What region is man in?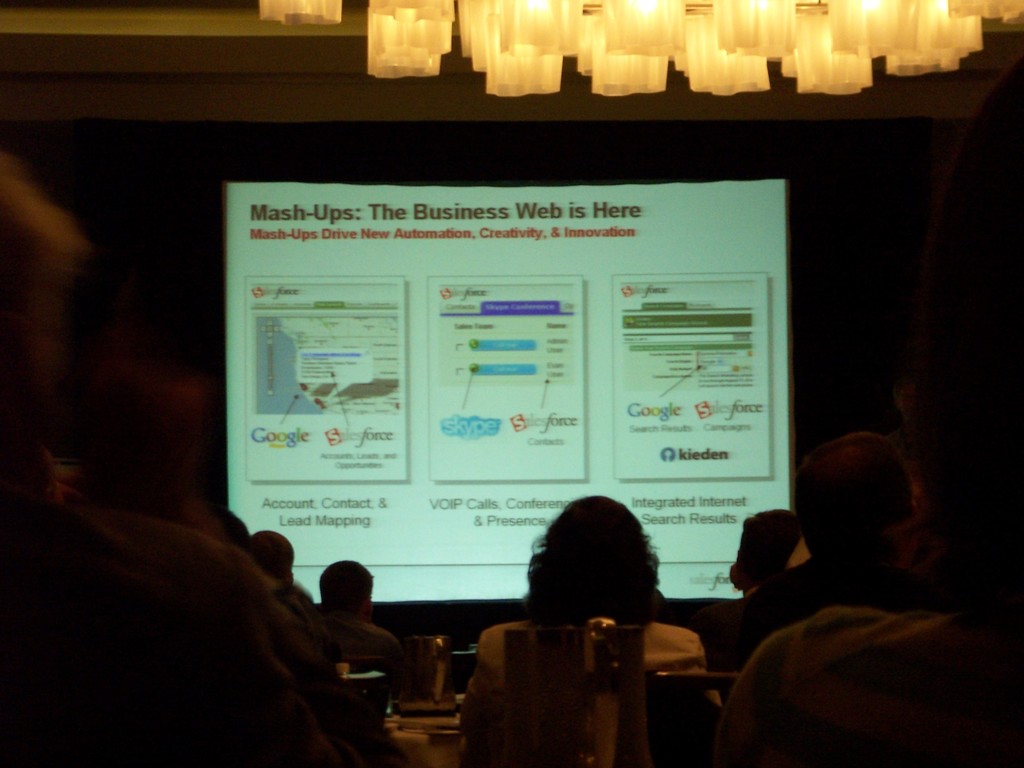
BBox(705, 423, 1016, 767).
